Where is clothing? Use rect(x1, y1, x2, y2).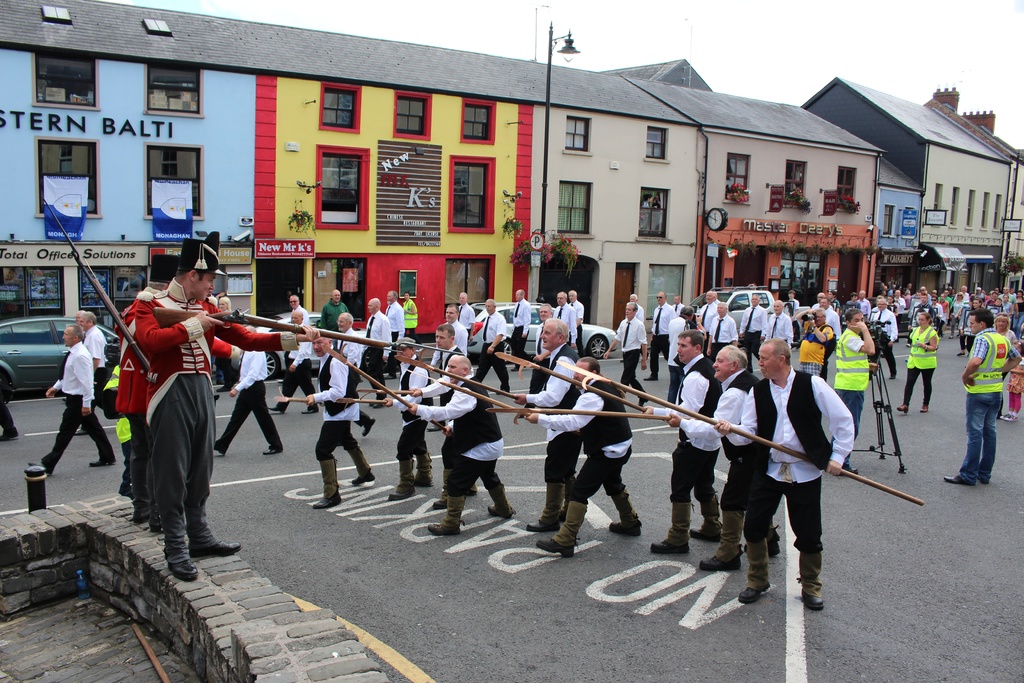
rect(509, 298, 531, 368).
